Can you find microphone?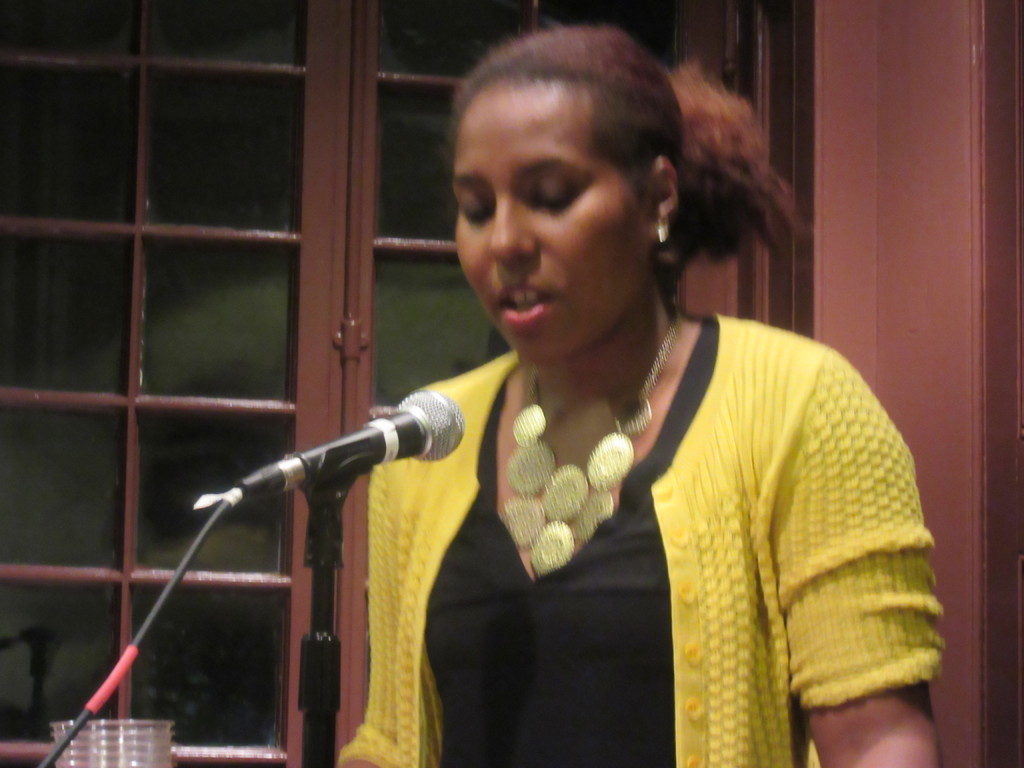
Yes, bounding box: [x1=201, y1=405, x2=454, y2=536].
